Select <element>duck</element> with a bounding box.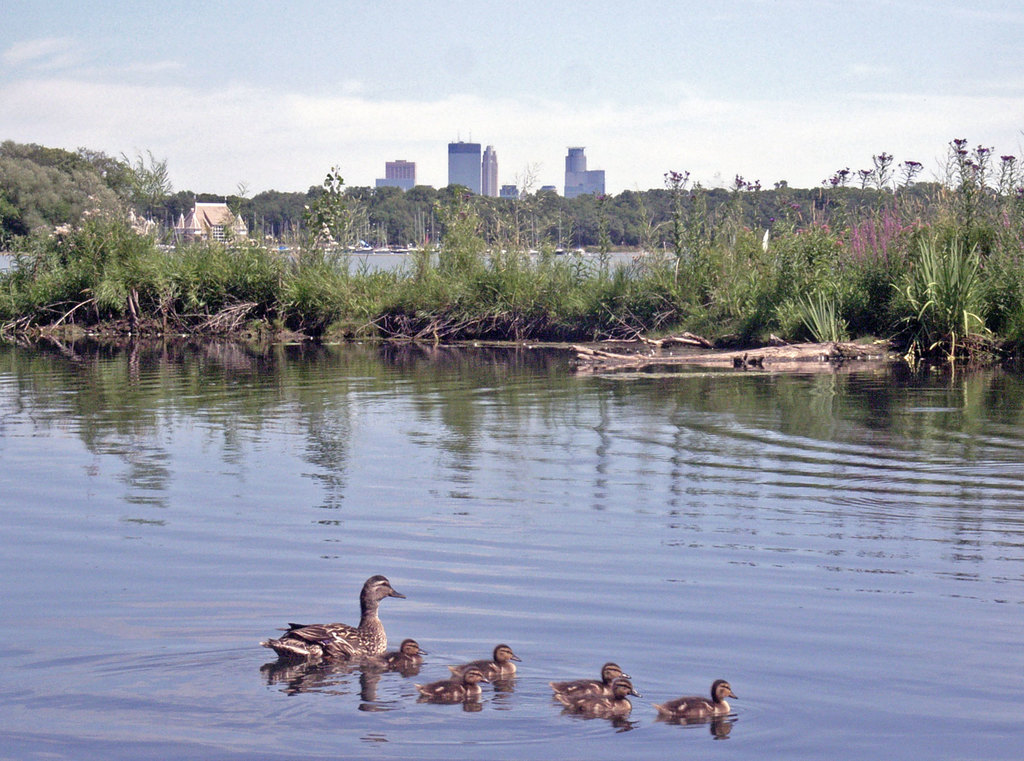
{"x1": 568, "y1": 682, "x2": 638, "y2": 720}.
